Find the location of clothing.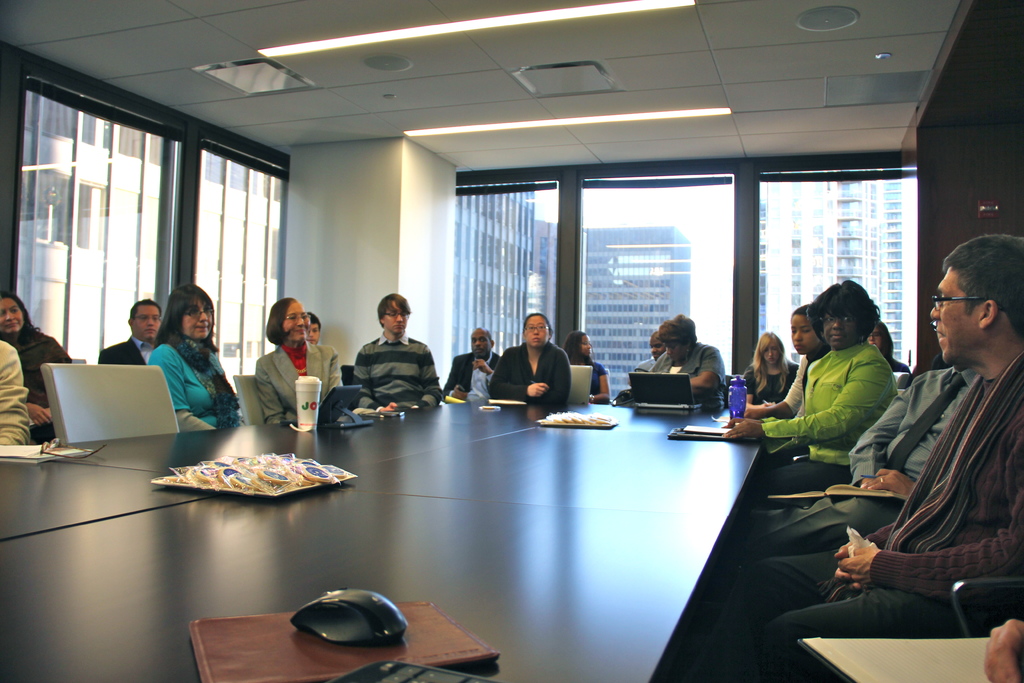
Location: x1=487 y1=342 x2=572 y2=409.
